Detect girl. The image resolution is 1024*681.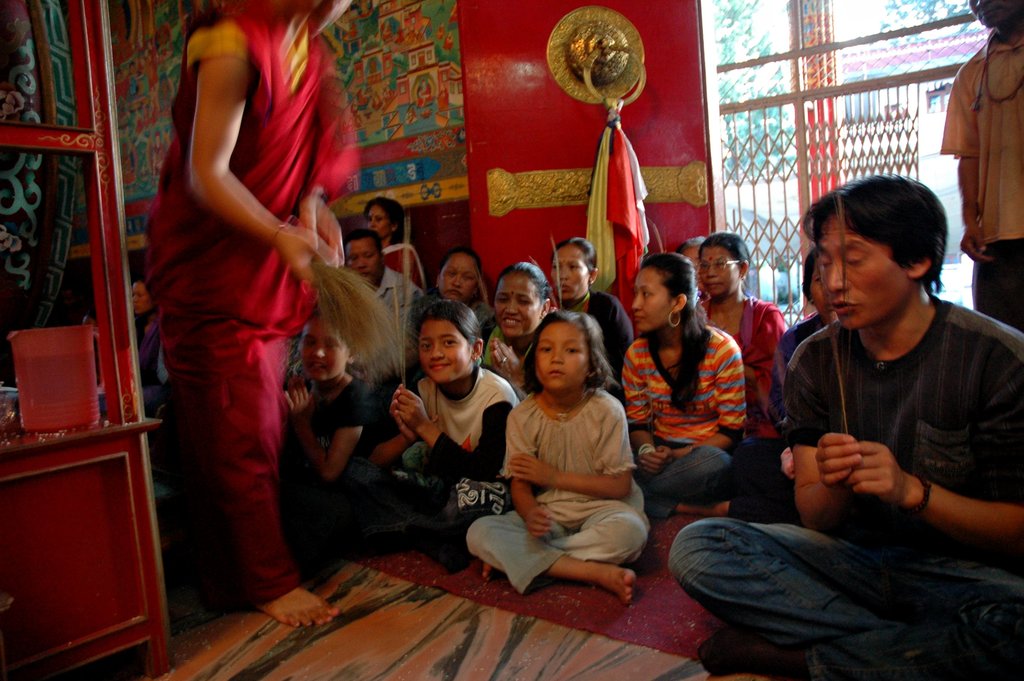
[x1=616, y1=254, x2=748, y2=515].
